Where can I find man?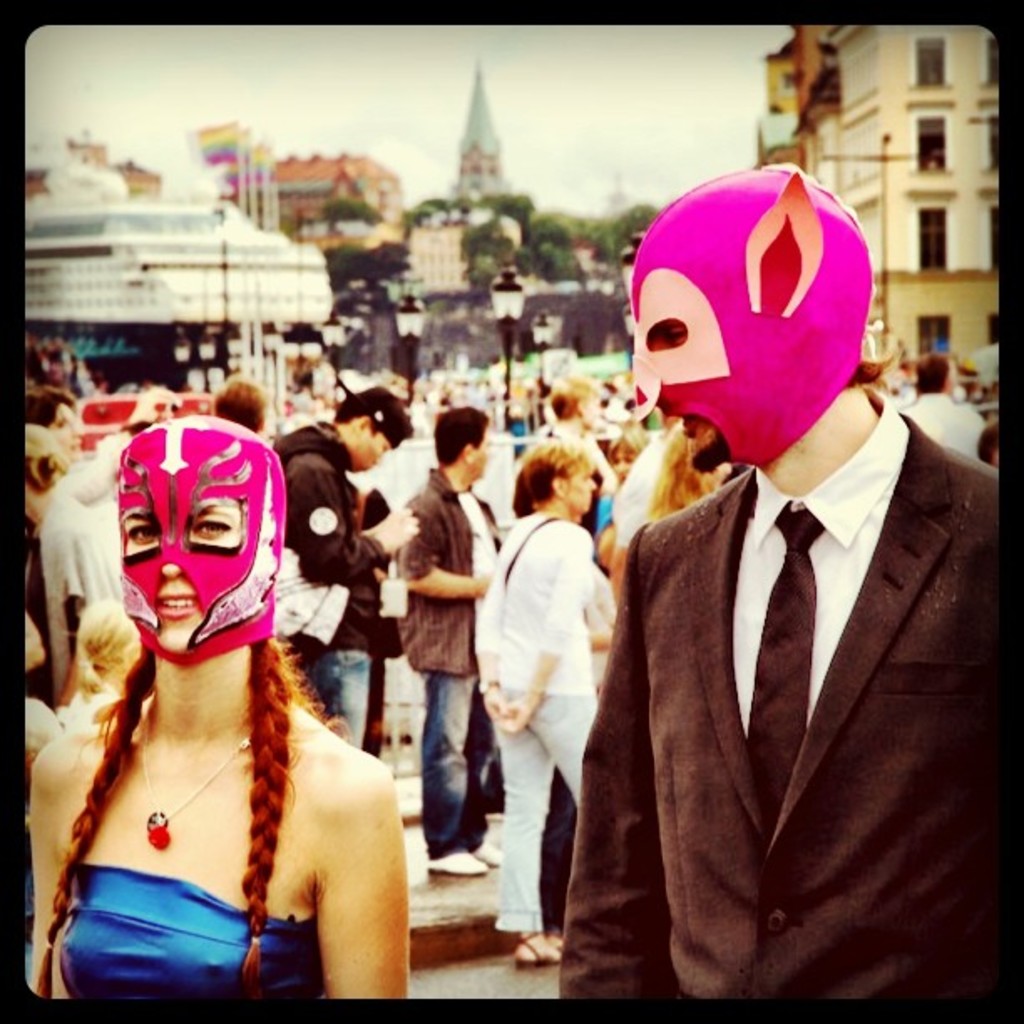
You can find it at bbox=[572, 141, 1021, 1019].
